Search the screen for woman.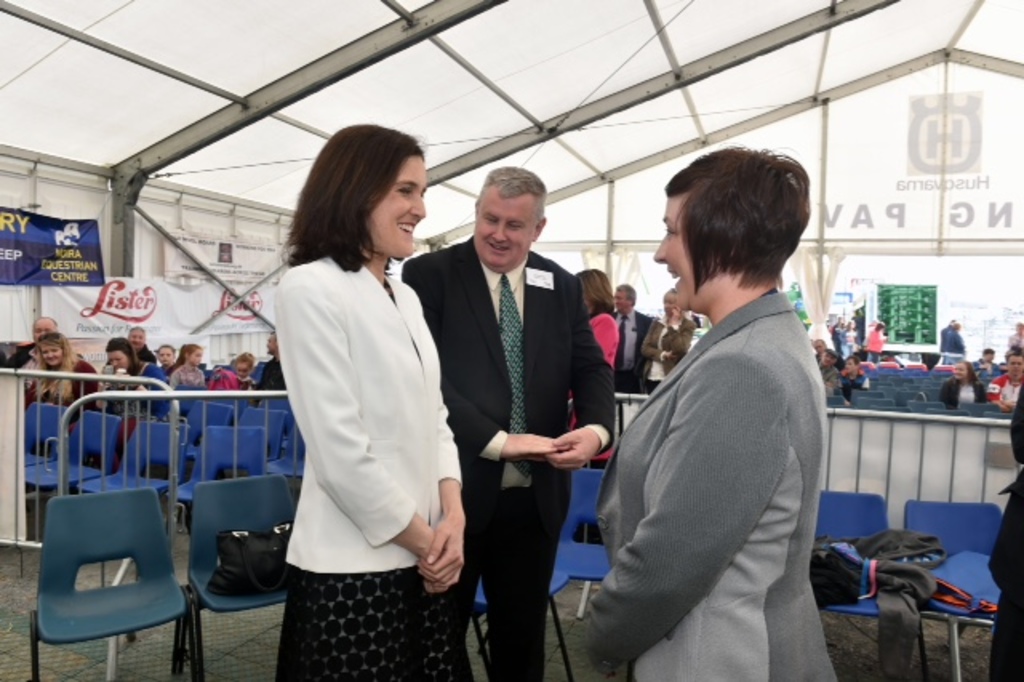
Found at pyautogui.locateOnScreen(573, 266, 618, 477).
